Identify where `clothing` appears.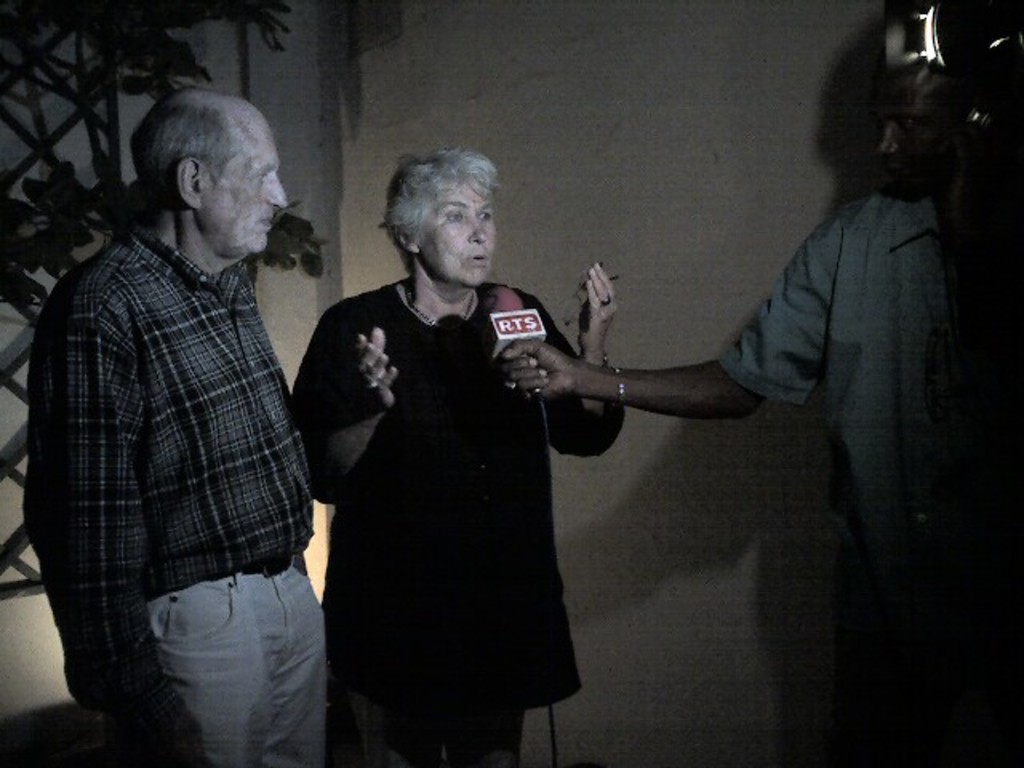
Appears at left=728, top=189, right=957, bottom=766.
